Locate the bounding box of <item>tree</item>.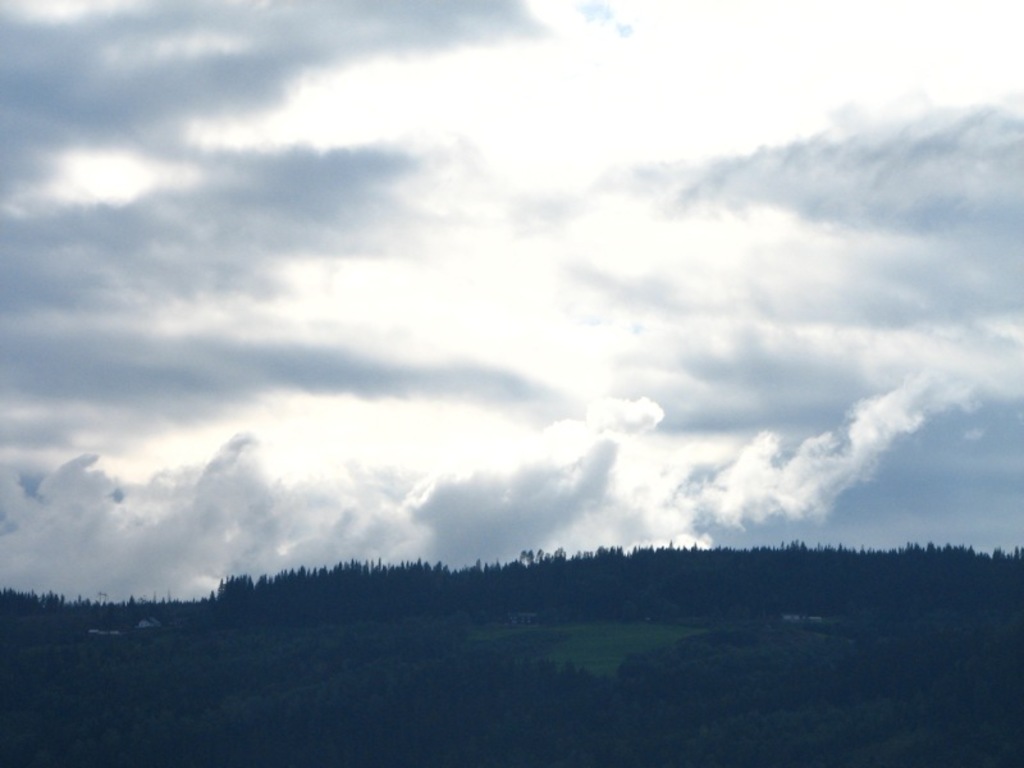
Bounding box: left=0, top=586, right=77, bottom=613.
